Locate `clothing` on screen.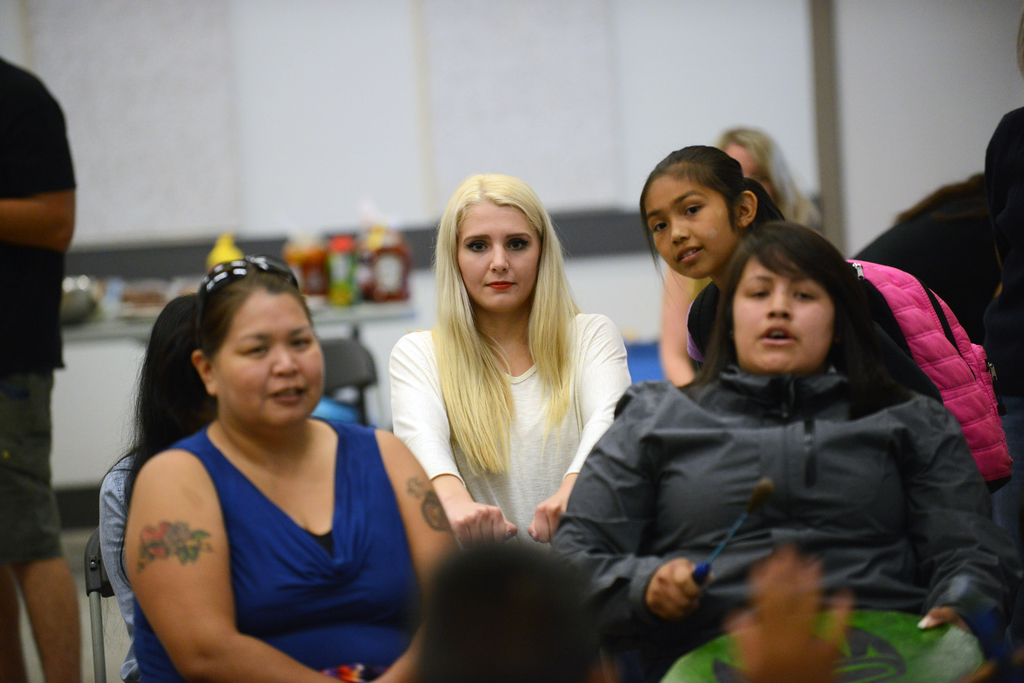
On screen at x1=0, y1=368, x2=62, y2=559.
